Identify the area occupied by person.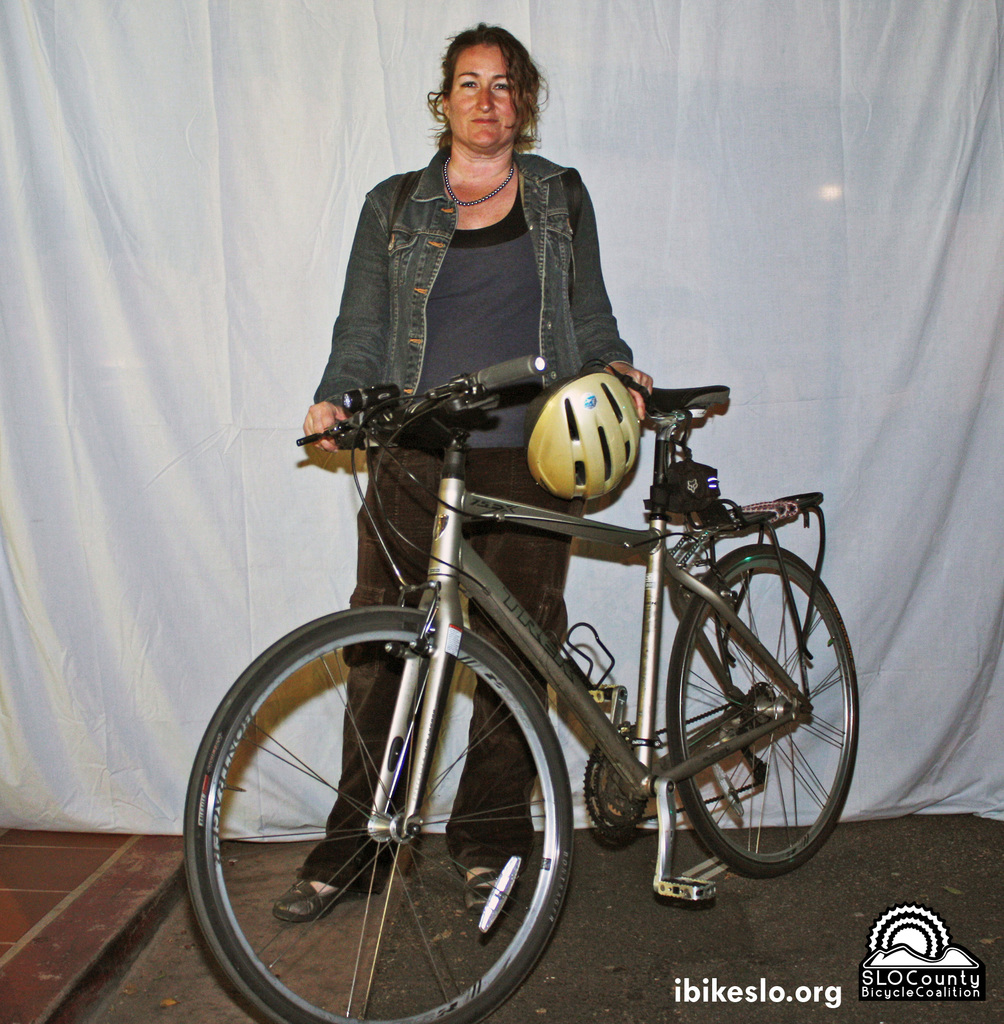
Area: <region>270, 9, 656, 925</region>.
